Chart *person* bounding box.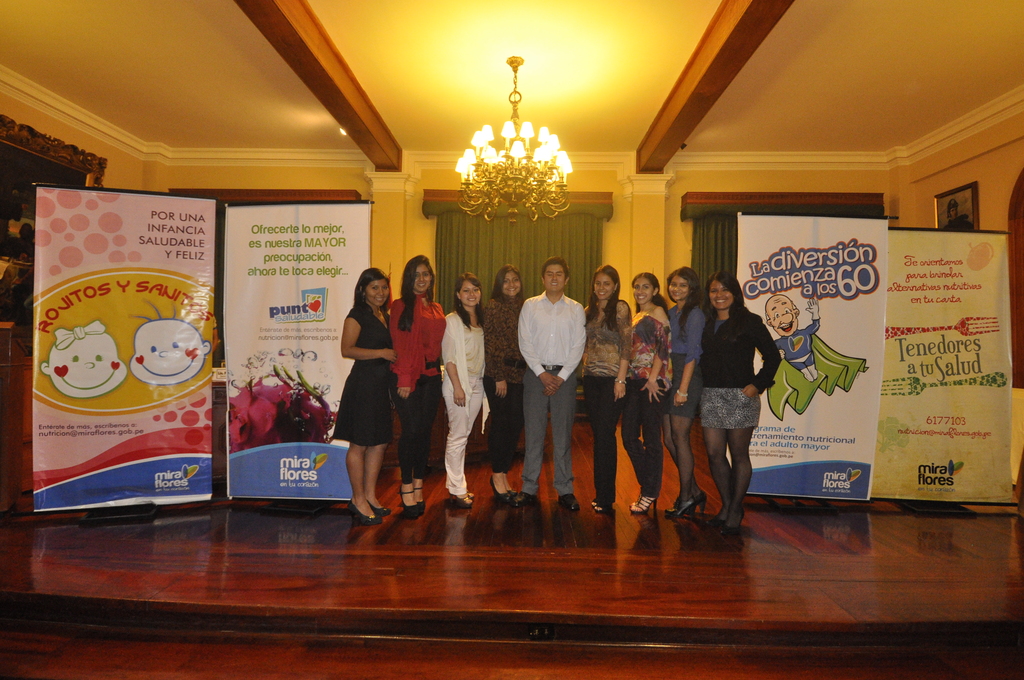
Charted: [x1=329, y1=255, x2=781, y2=516].
